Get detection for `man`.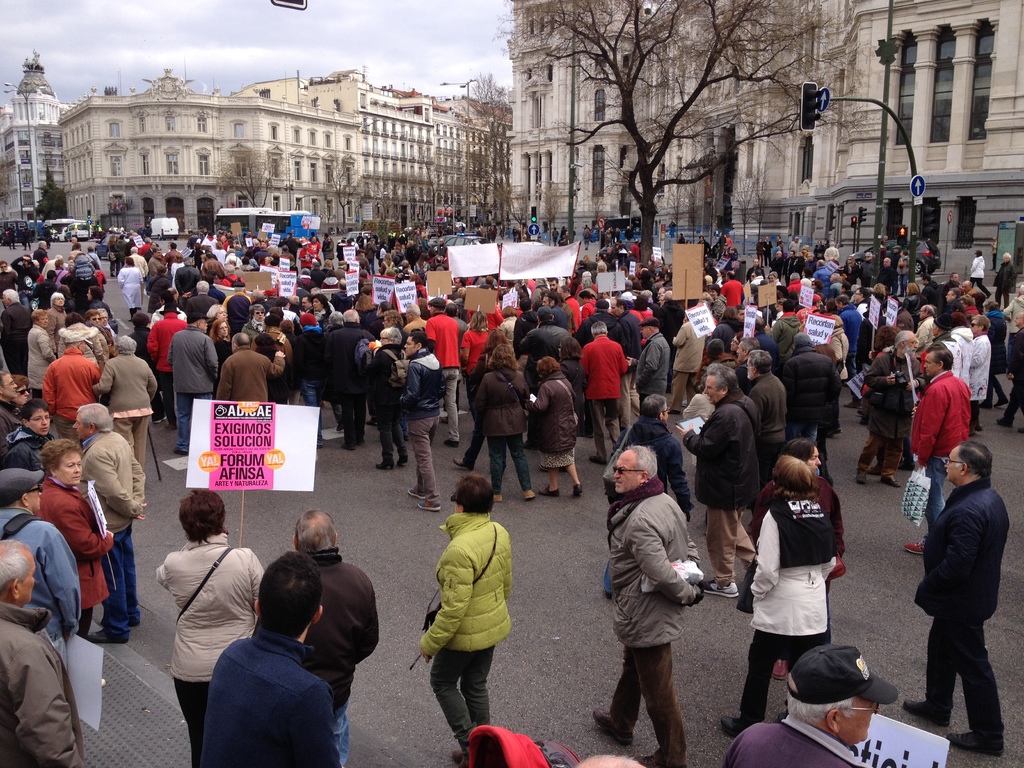
Detection: (902,346,971,559).
